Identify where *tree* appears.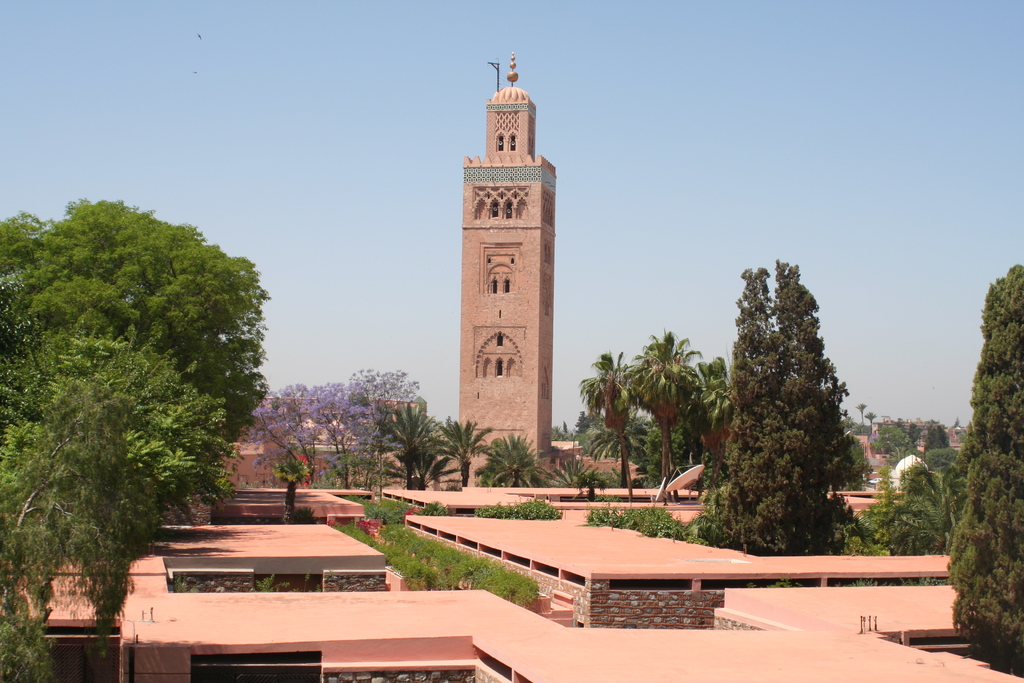
Appears at rect(541, 452, 619, 487).
